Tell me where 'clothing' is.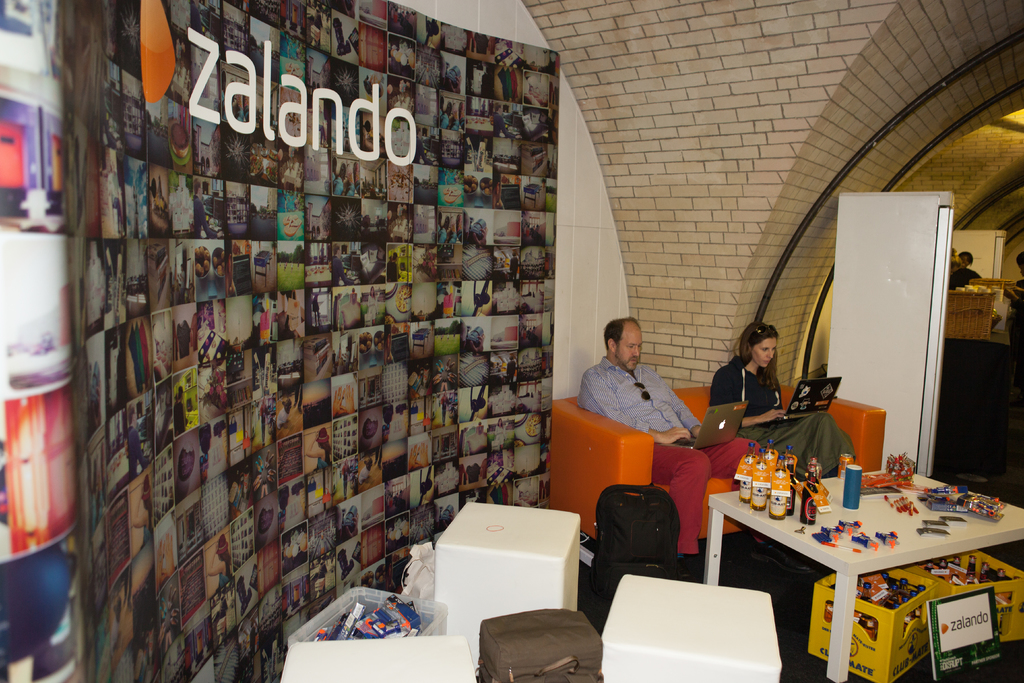
'clothing' is at <region>572, 352, 753, 551</region>.
